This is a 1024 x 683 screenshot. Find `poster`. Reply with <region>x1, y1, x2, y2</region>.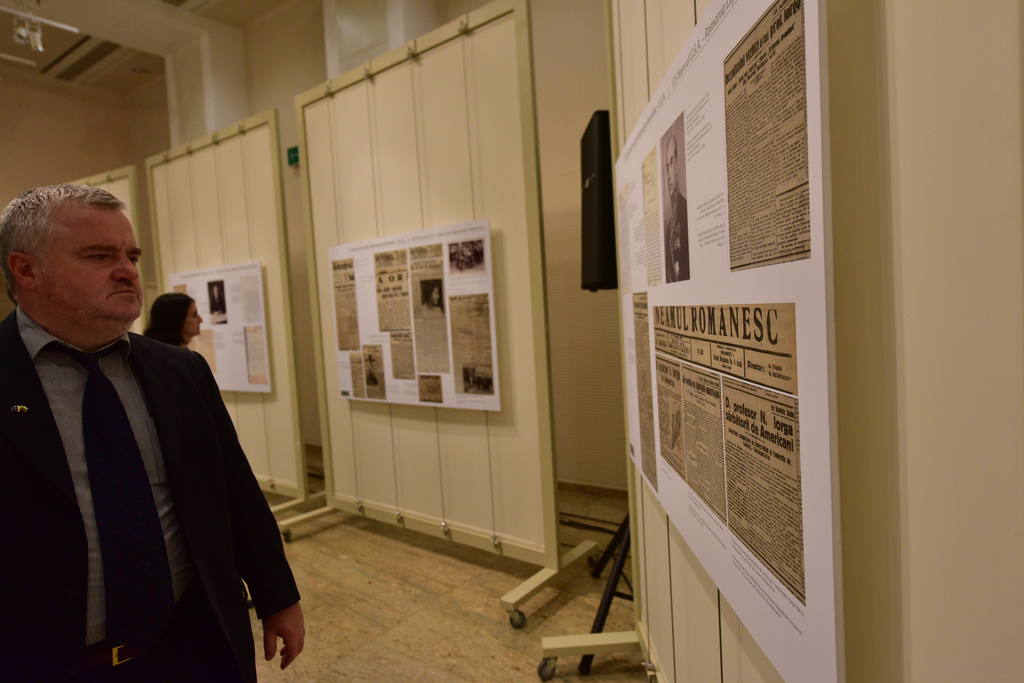
<region>657, 301, 806, 603</region>.
